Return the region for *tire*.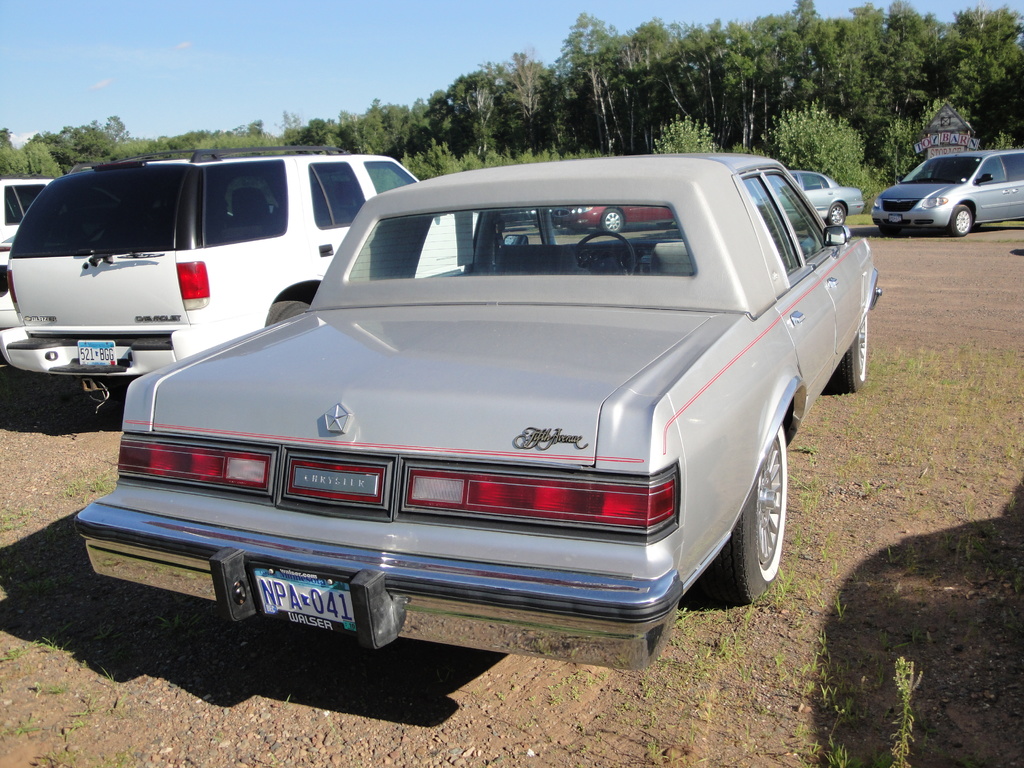
Rect(841, 315, 867, 386).
